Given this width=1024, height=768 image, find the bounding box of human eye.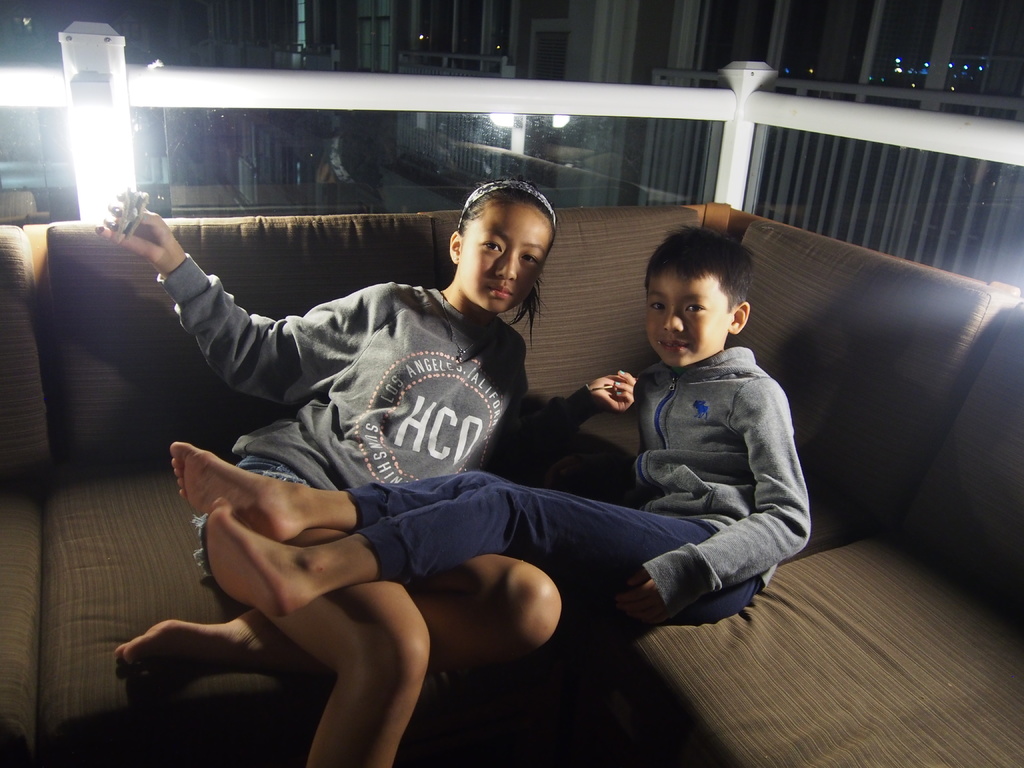
region(685, 299, 707, 315).
